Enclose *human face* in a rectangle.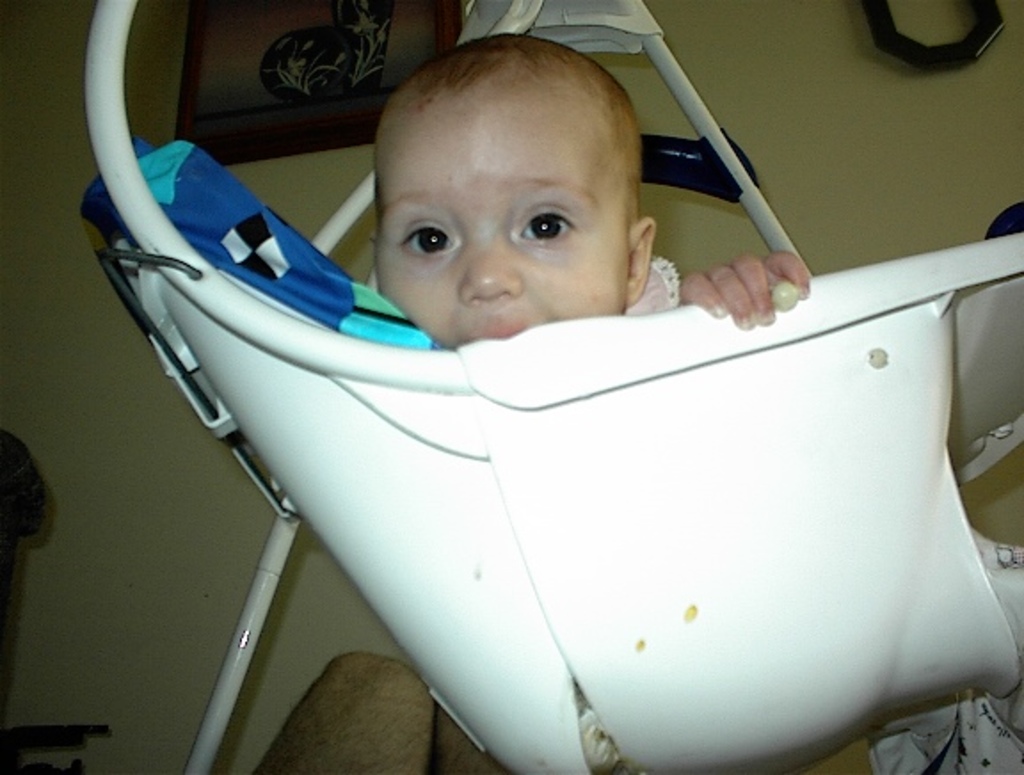
<region>375, 98, 635, 354</region>.
